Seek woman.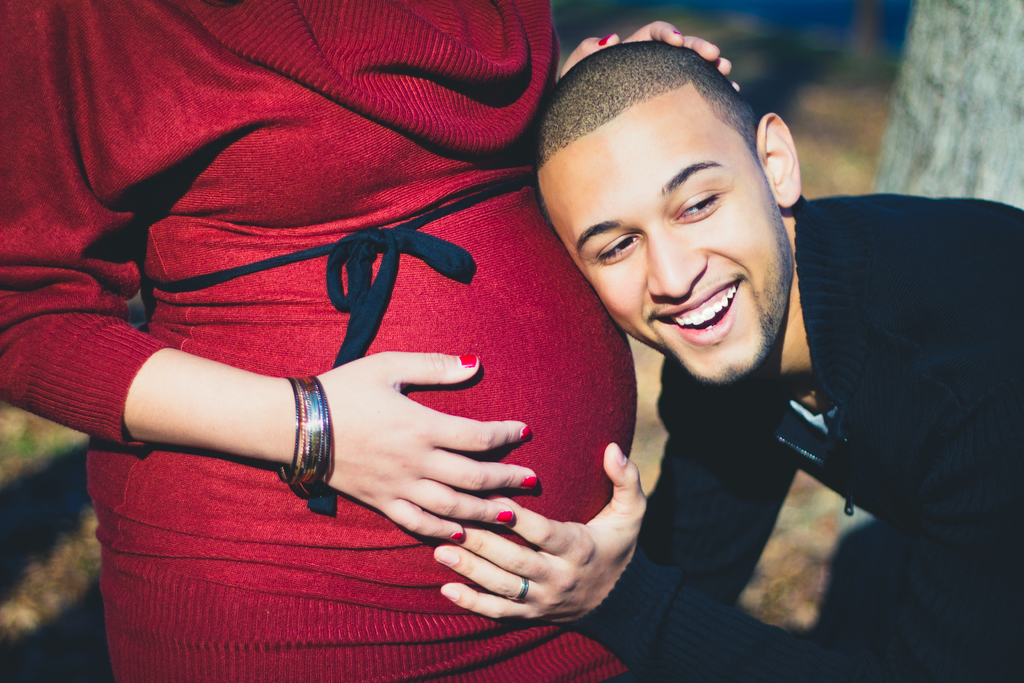
x1=53 y1=29 x2=755 y2=652.
